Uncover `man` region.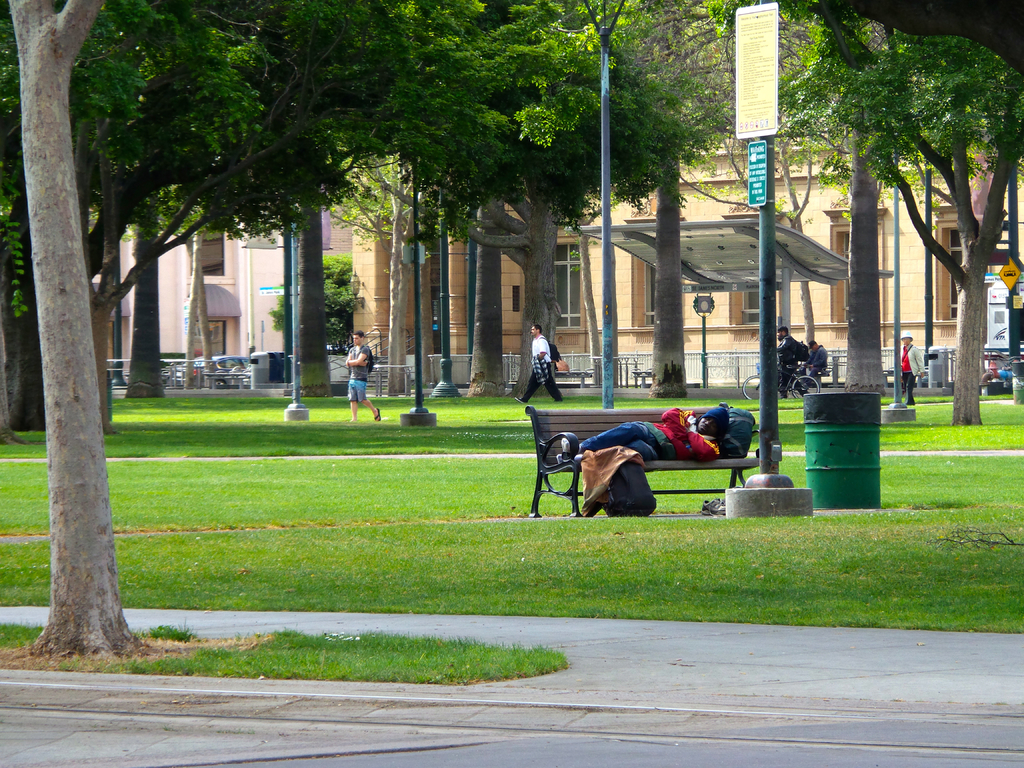
Uncovered: {"left": 805, "top": 339, "right": 829, "bottom": 380}.
